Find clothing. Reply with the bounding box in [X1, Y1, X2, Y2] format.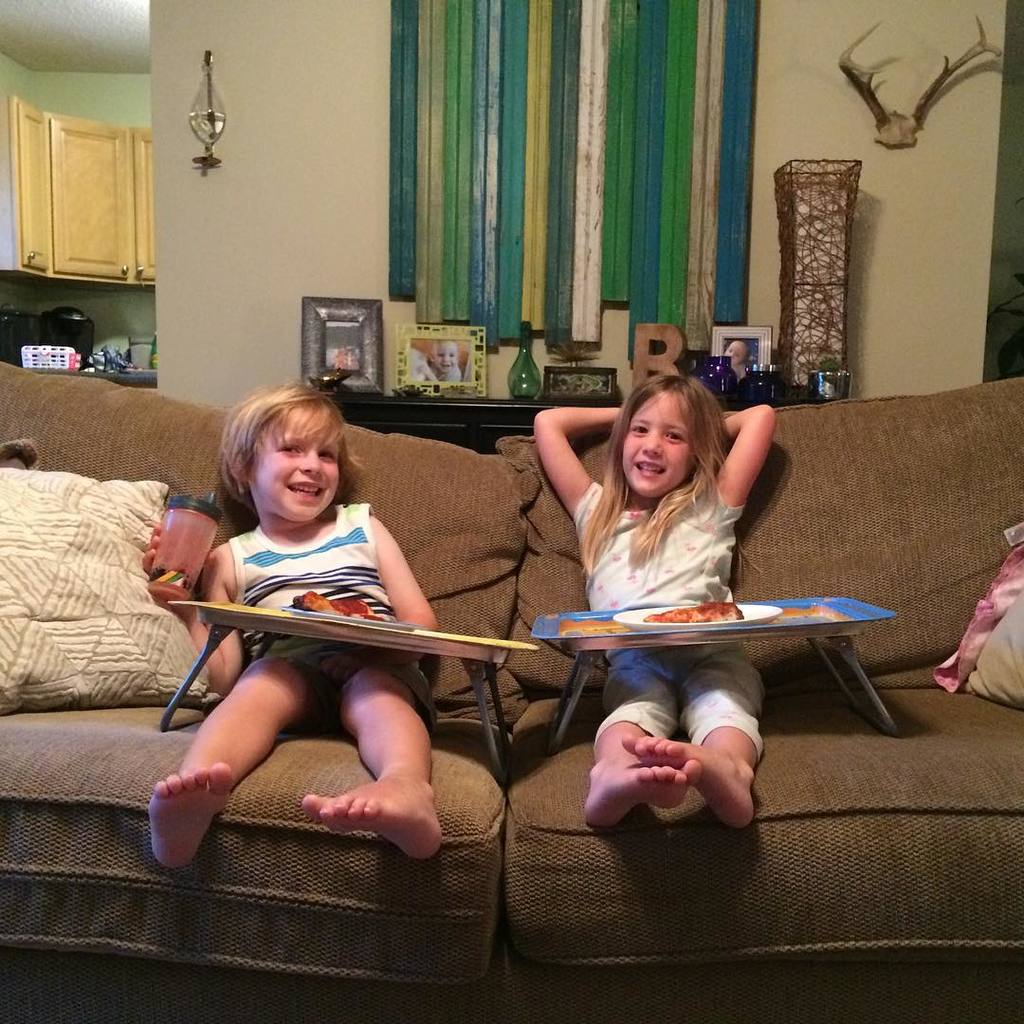
[224, 496, 432, 724].
